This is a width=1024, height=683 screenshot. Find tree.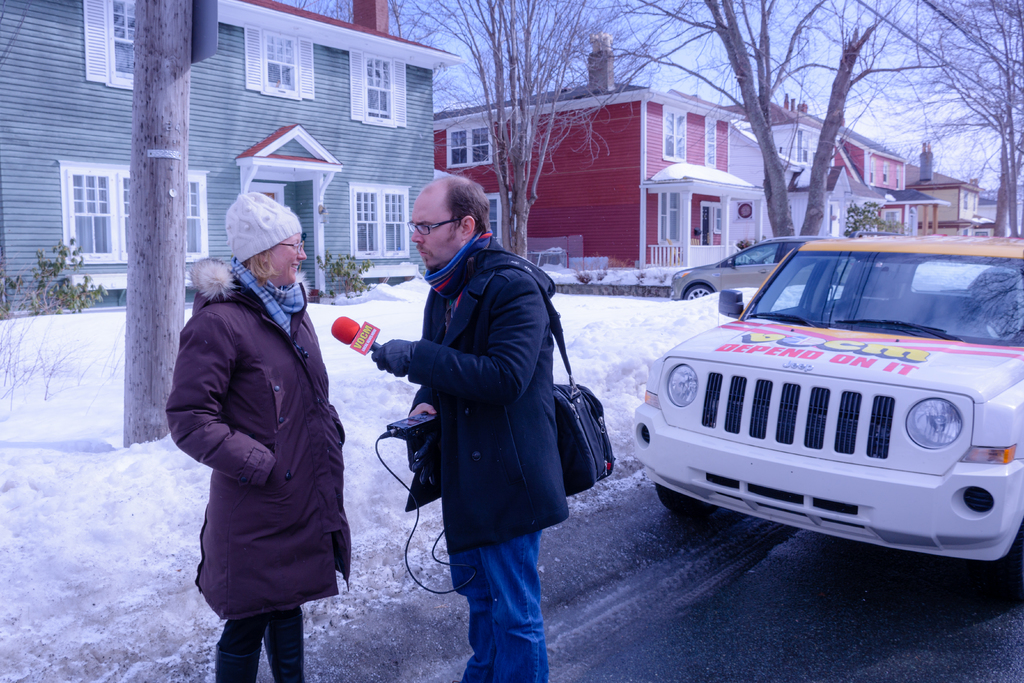
Bounding box: left=294, top=0, right=669, bottom=262.
